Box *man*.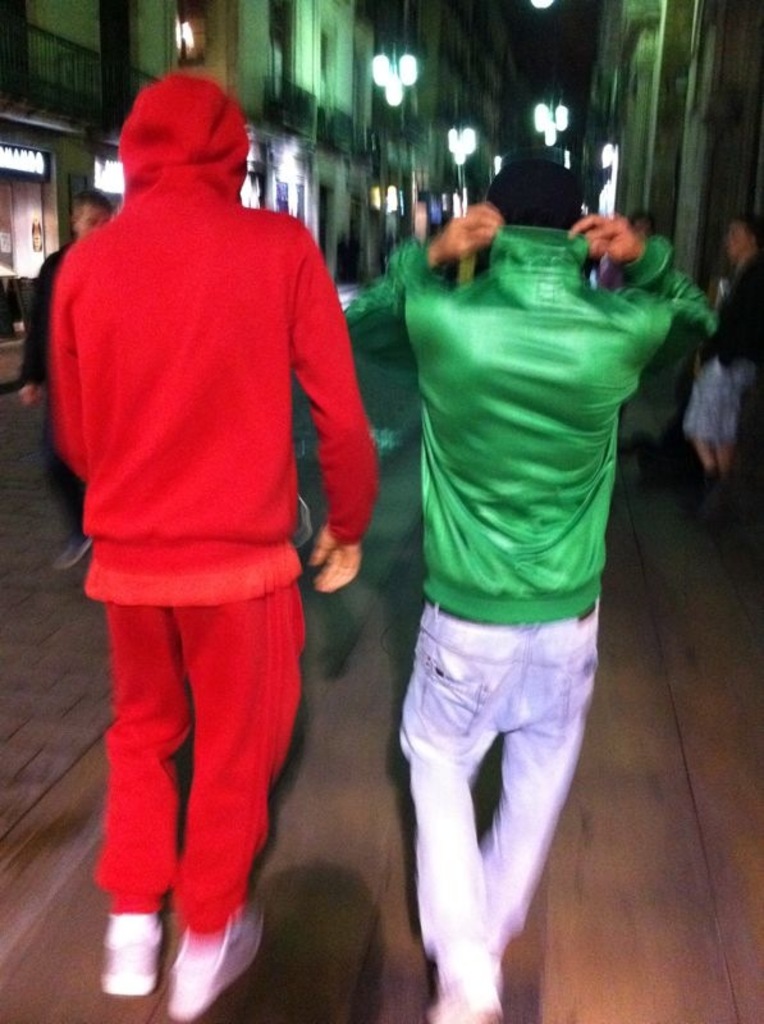
x1=15 y1=188 x2=118 y2=573.
